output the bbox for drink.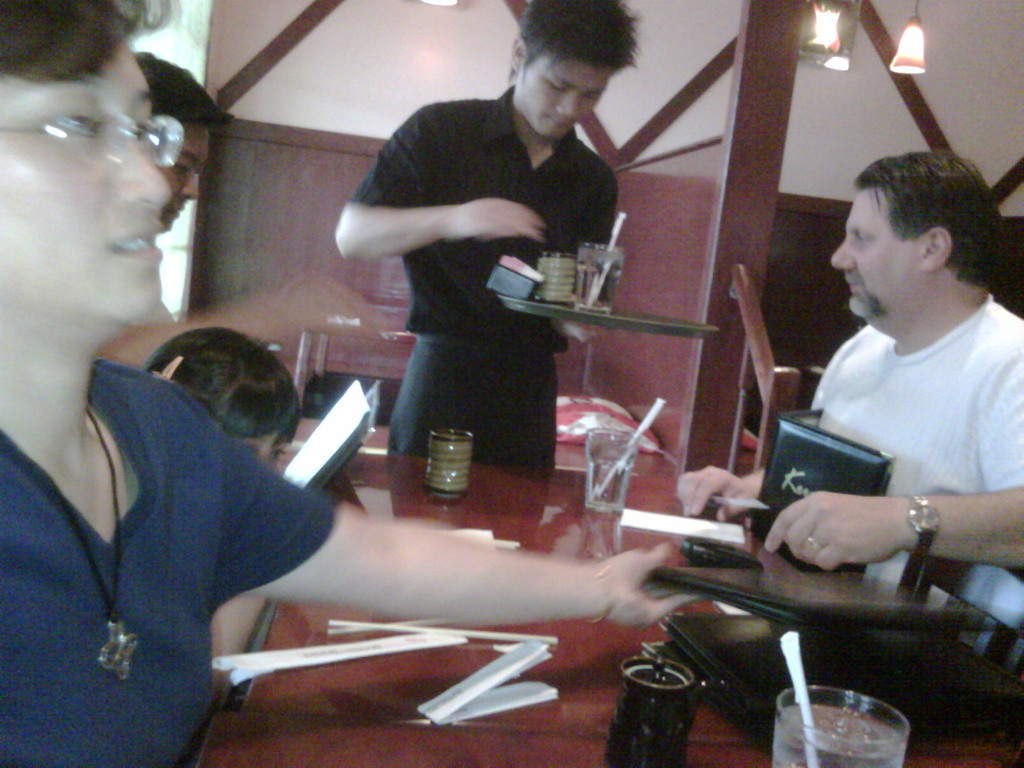
(x1=774, y1=708, x2=908, y2=767).
